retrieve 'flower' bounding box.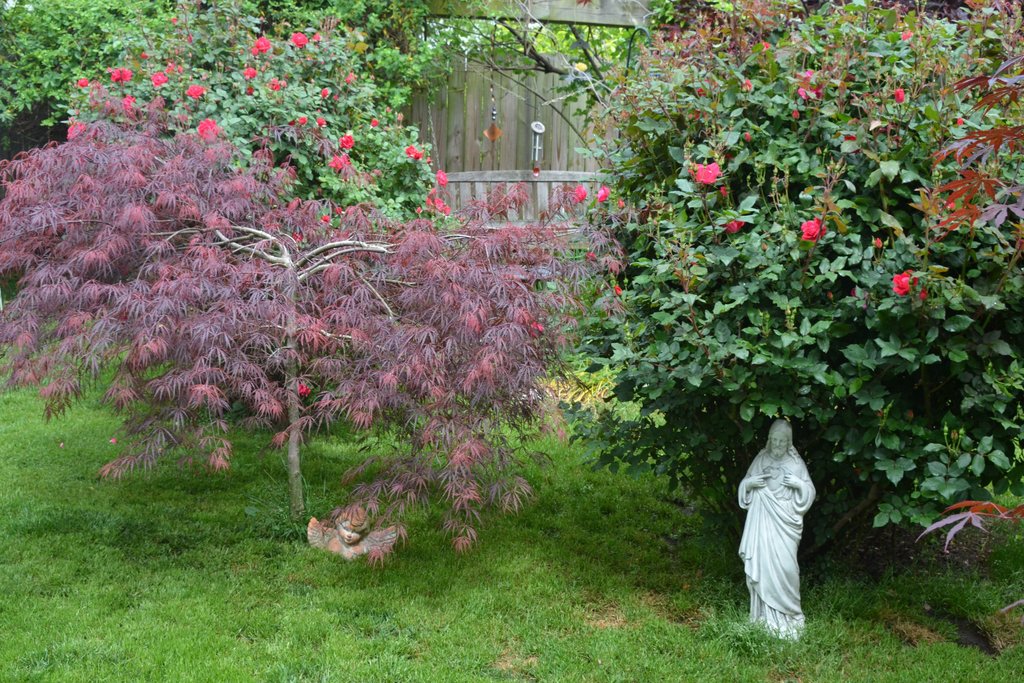
Bounding box: crop(408, 145, 422, 160).
